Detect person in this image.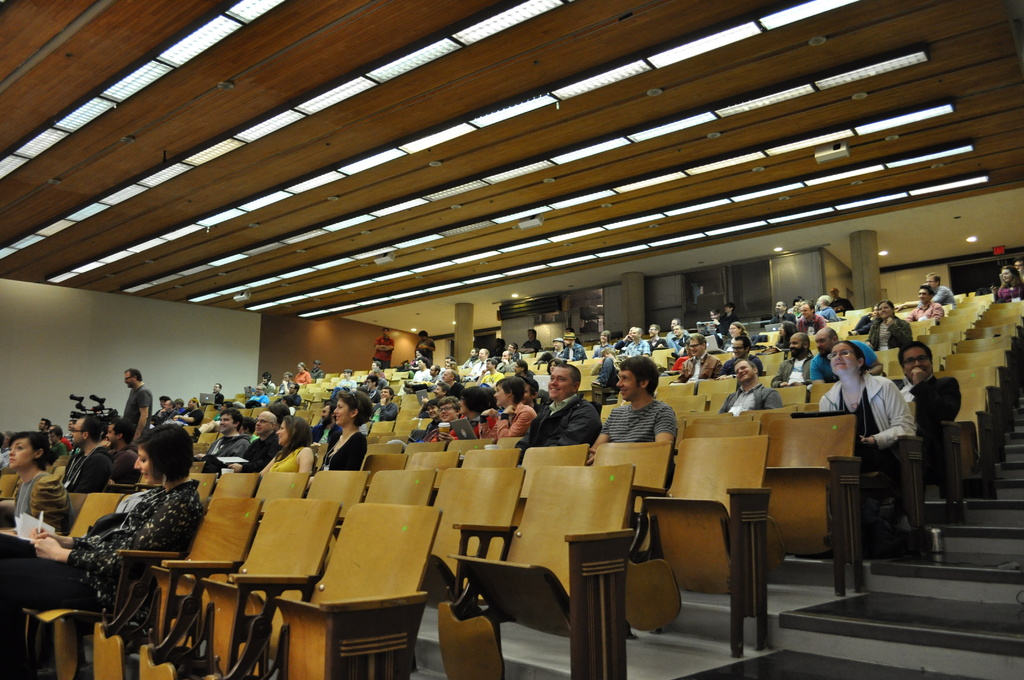
Detection: detection(774, 323, 798, 346).
